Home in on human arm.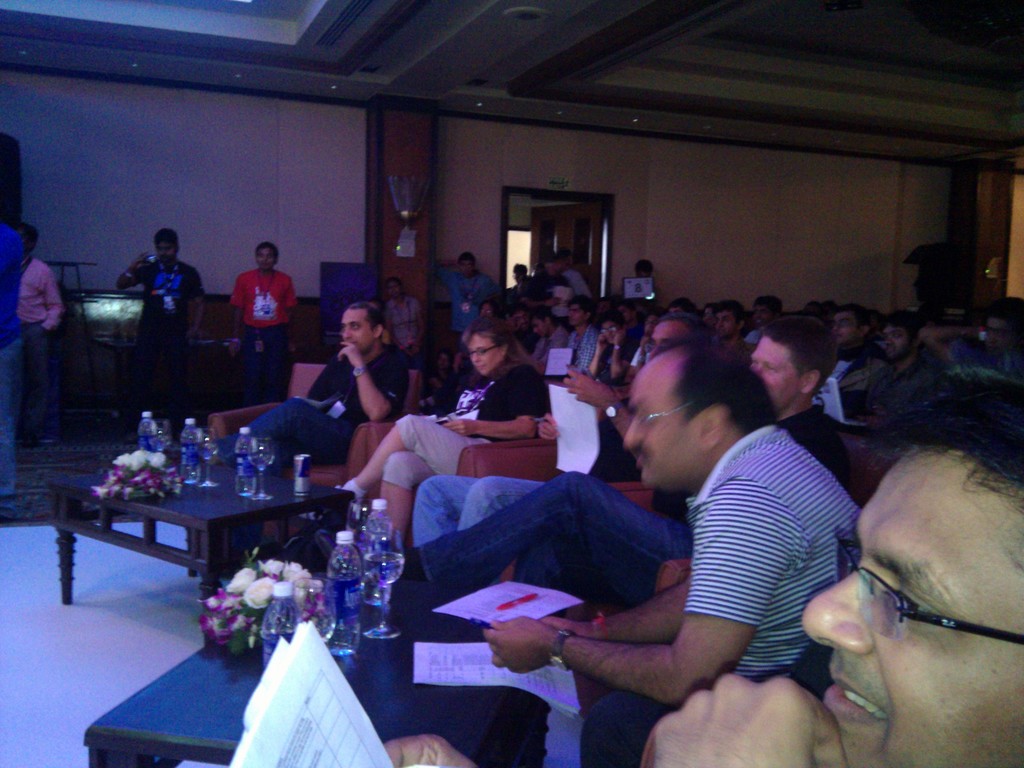
Homed in at box=[526, 577, 719, 653].
